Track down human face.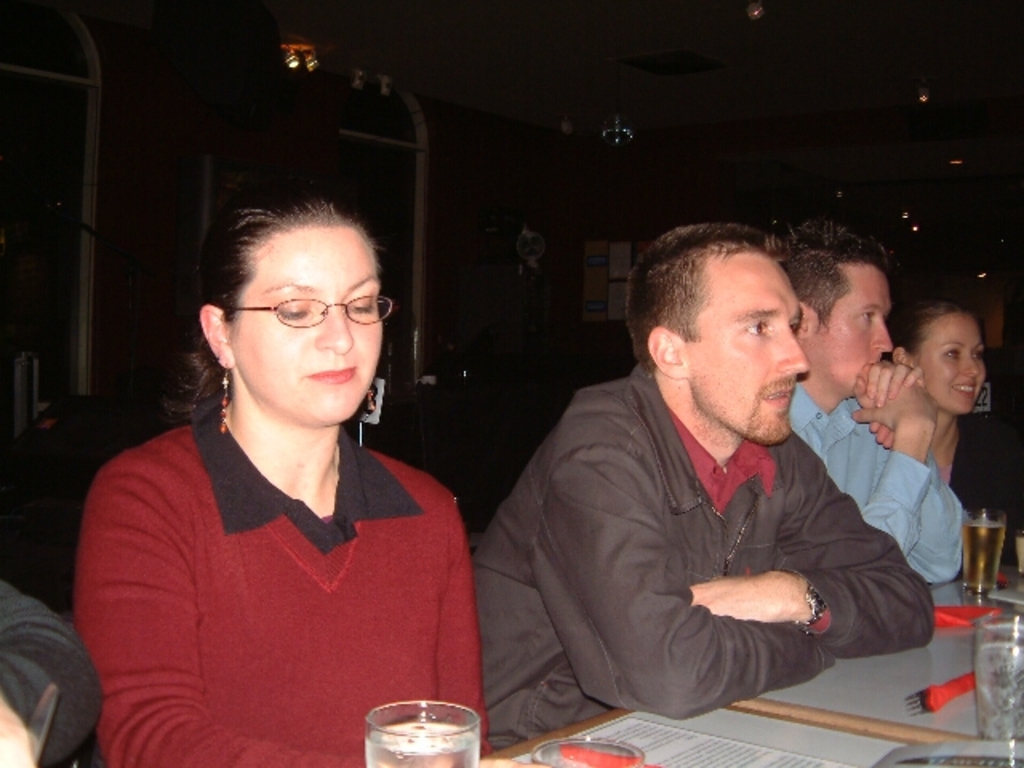
Tracked to bbox=(925, 309, 979, 411).
